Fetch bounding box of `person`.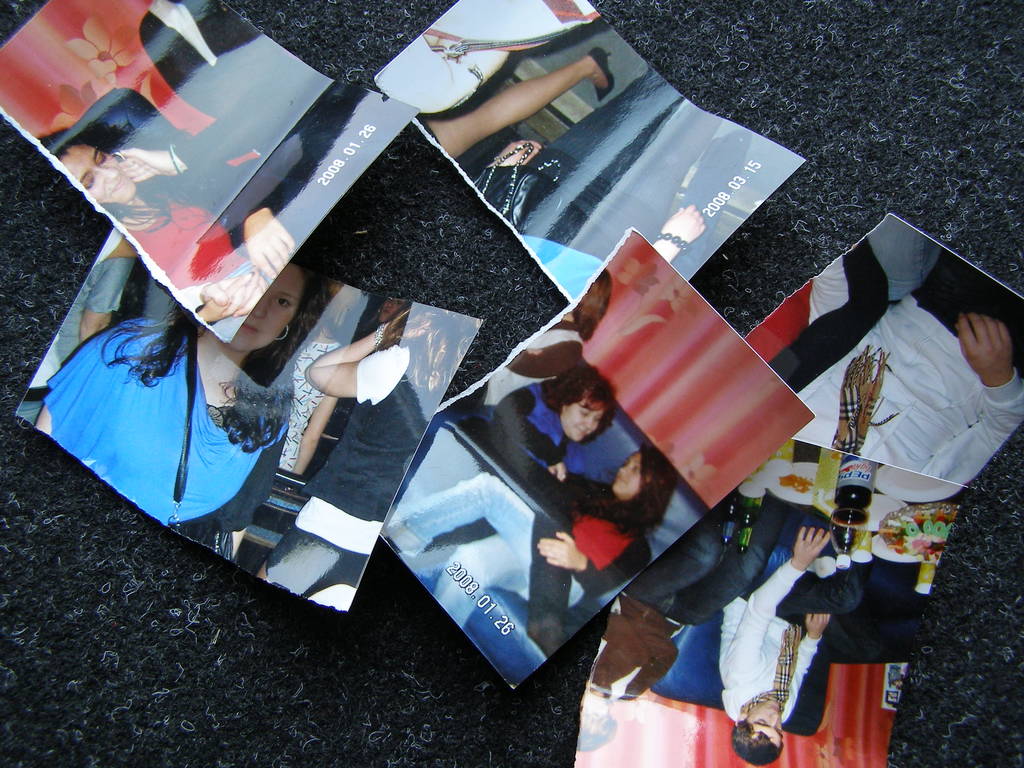
Bbox: (left=40, top=125, right=316, bottom=318).
